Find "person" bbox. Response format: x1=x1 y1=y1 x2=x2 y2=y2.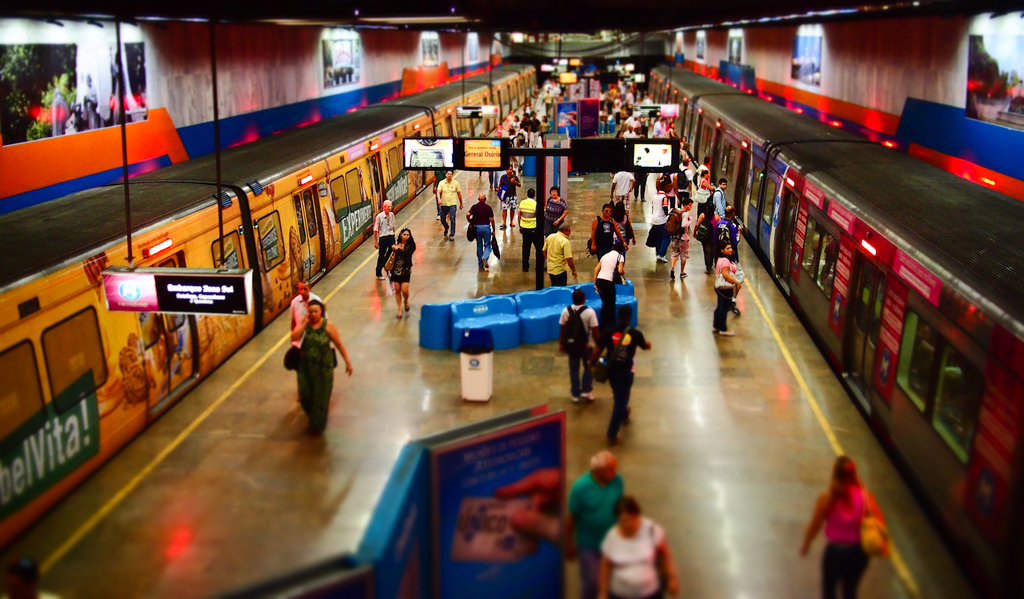
x1=668 y1=194 x2=692 y2=278.
